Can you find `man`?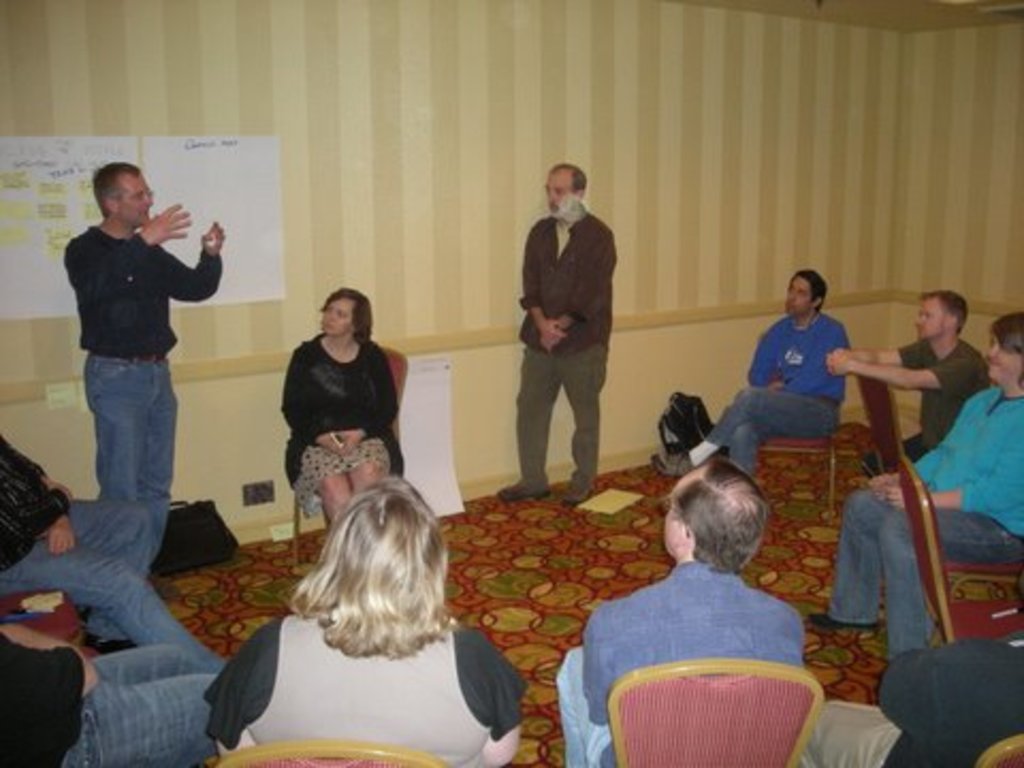
Yes, bounding box: <box>499,154,629,512</box>.
